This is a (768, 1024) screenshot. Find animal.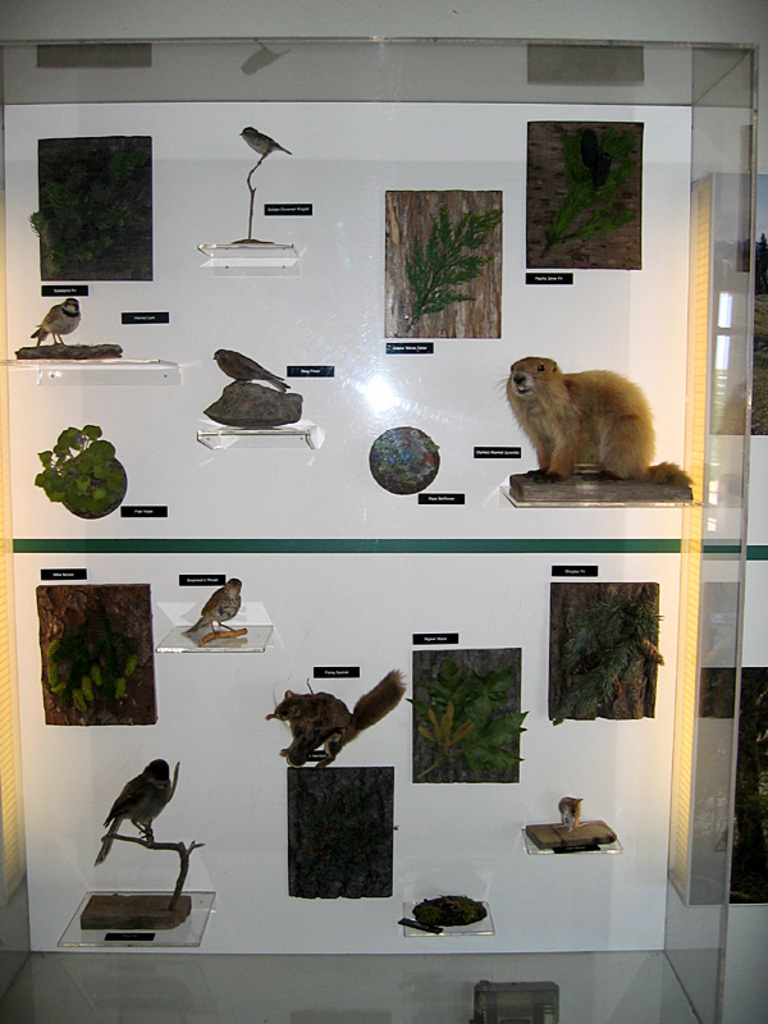
Bounding box: pyautogui.locateOnScreen(90, 754, 180, 872).
